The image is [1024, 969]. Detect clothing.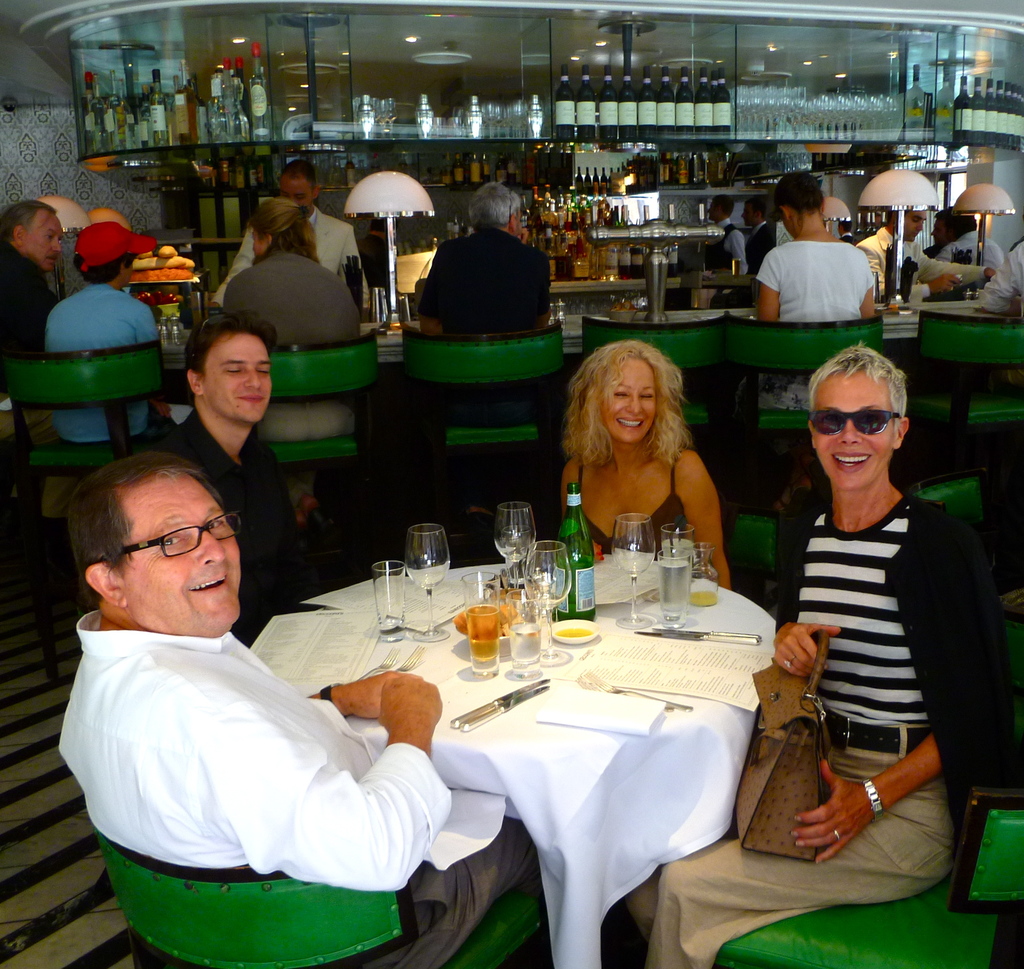
Detection: bbox=[154, 408, 300, 646].
